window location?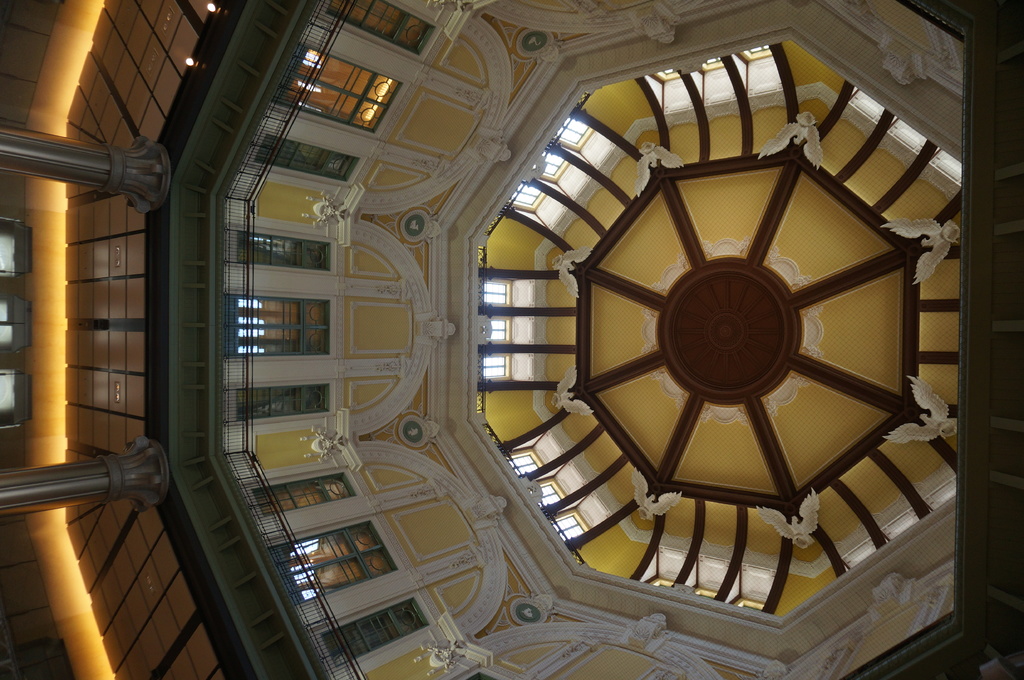
[x1=237, y1=384, x2=330, y2=422]
